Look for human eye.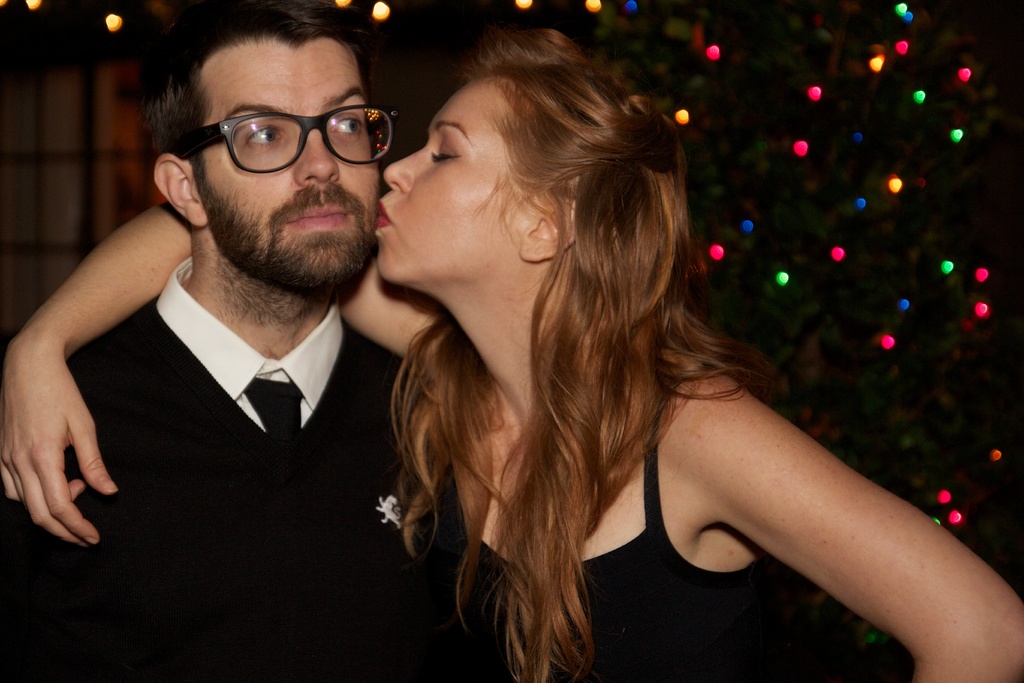
Found: 330, 110, 359, 142.
